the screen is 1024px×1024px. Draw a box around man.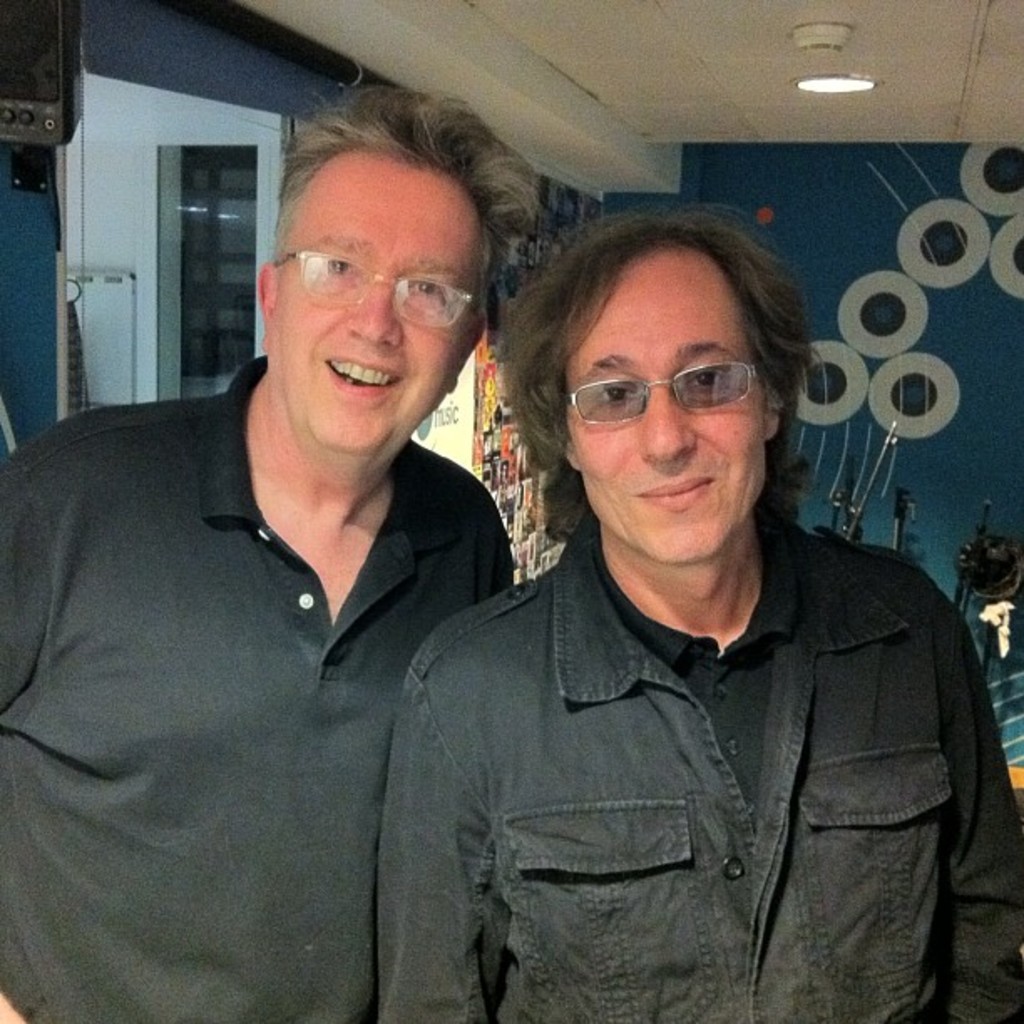
crop(378, 204, 1022, 1022).
